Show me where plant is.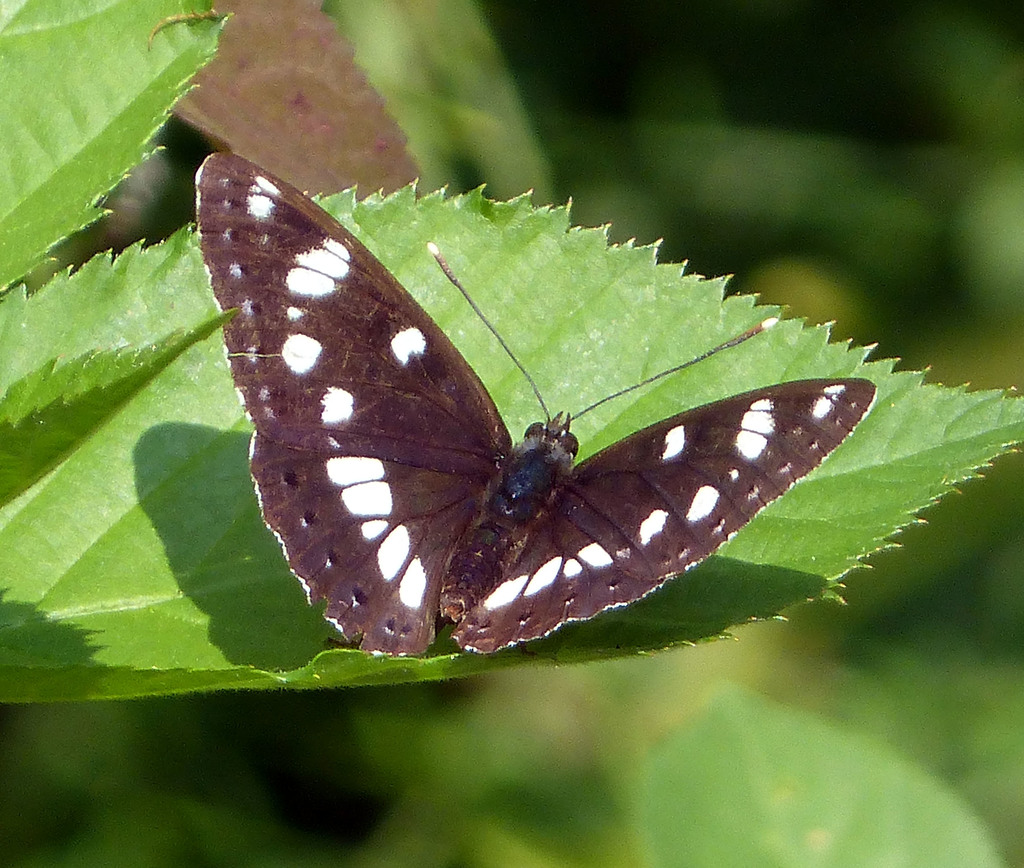
plant is at 0 0 1017 698.
